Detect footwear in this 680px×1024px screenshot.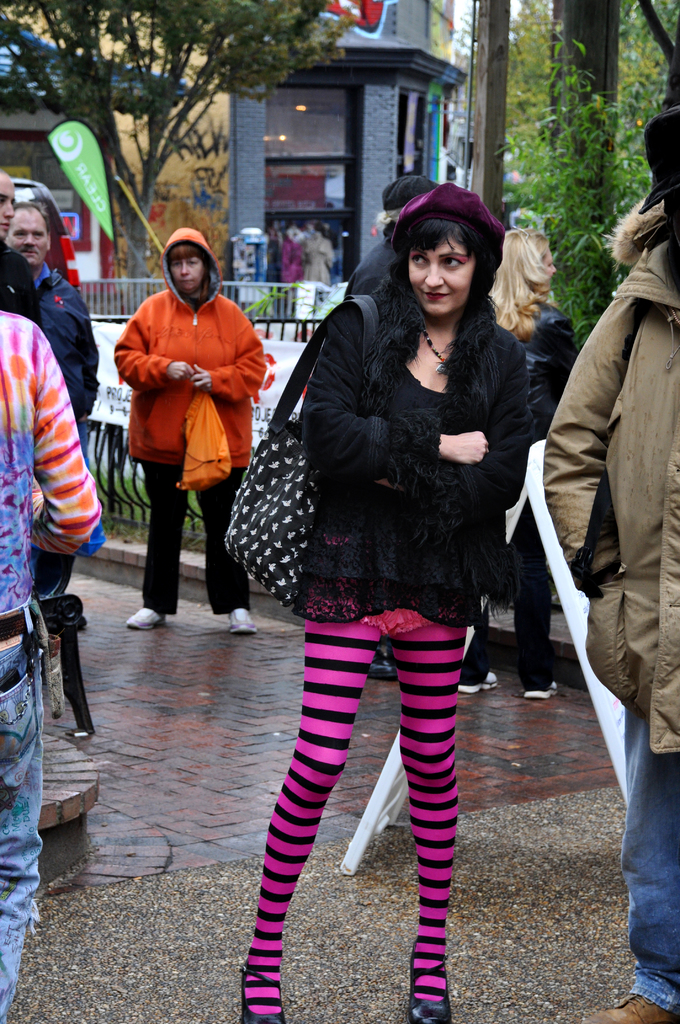
Detection: left=581, top=991, right=679, bottom=1023.
